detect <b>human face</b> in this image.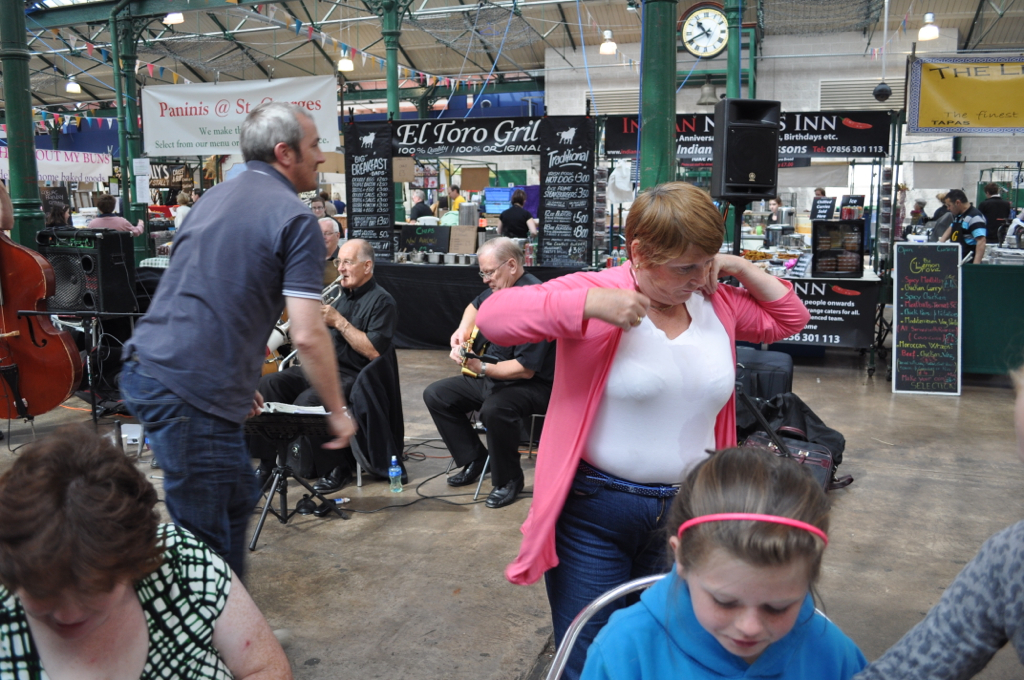
Detection: box=[480, 257, 510, 292].
